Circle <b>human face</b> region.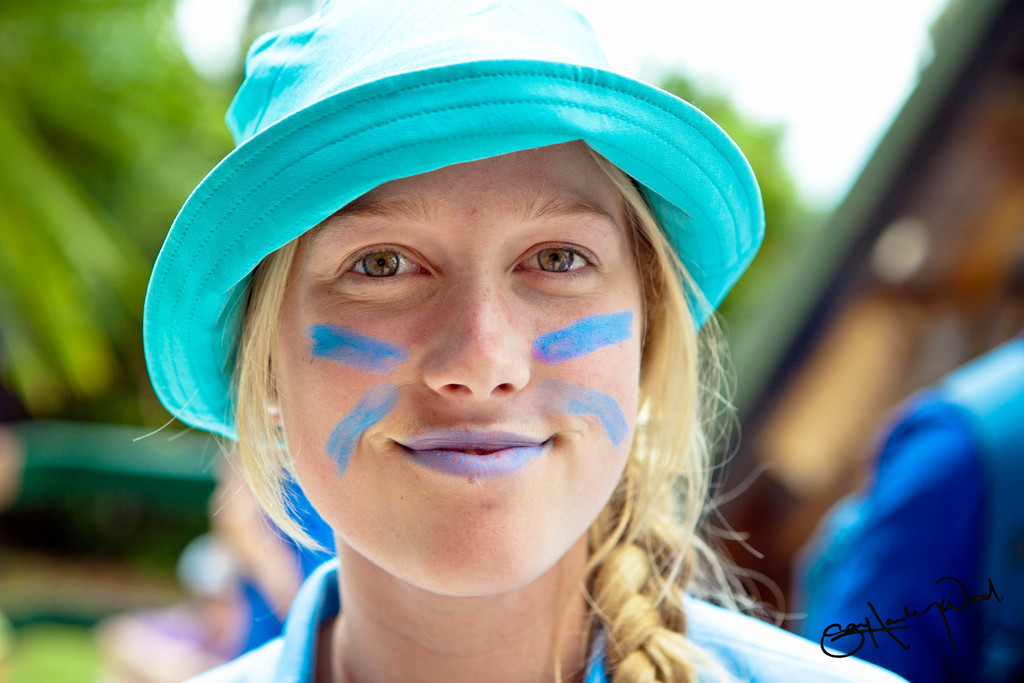
Region: box(273, 145, 644, 597).
